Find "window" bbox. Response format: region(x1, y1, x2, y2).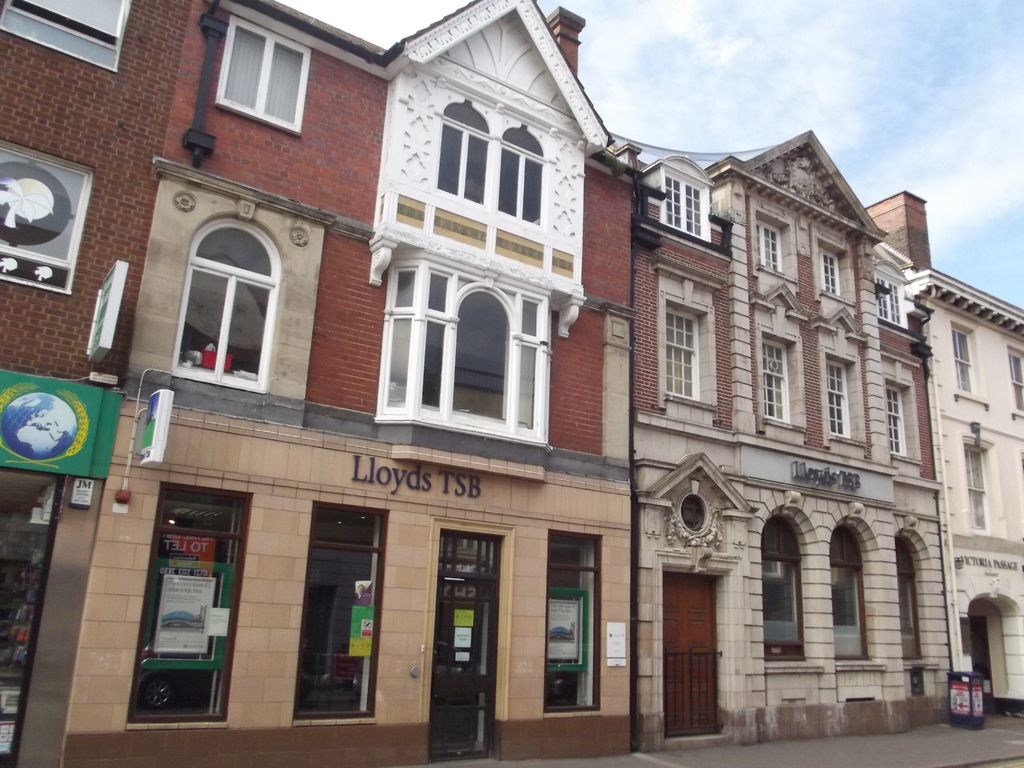
region(756, 218, 787, 275).
